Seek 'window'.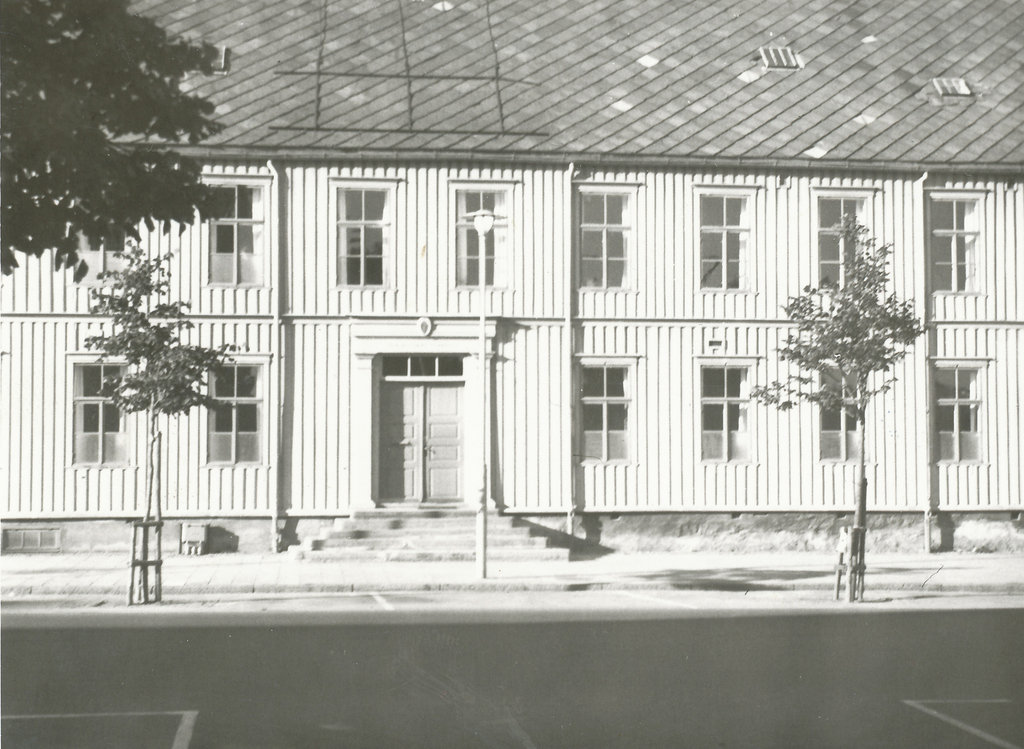
detection(572, 351, 640, 462).
